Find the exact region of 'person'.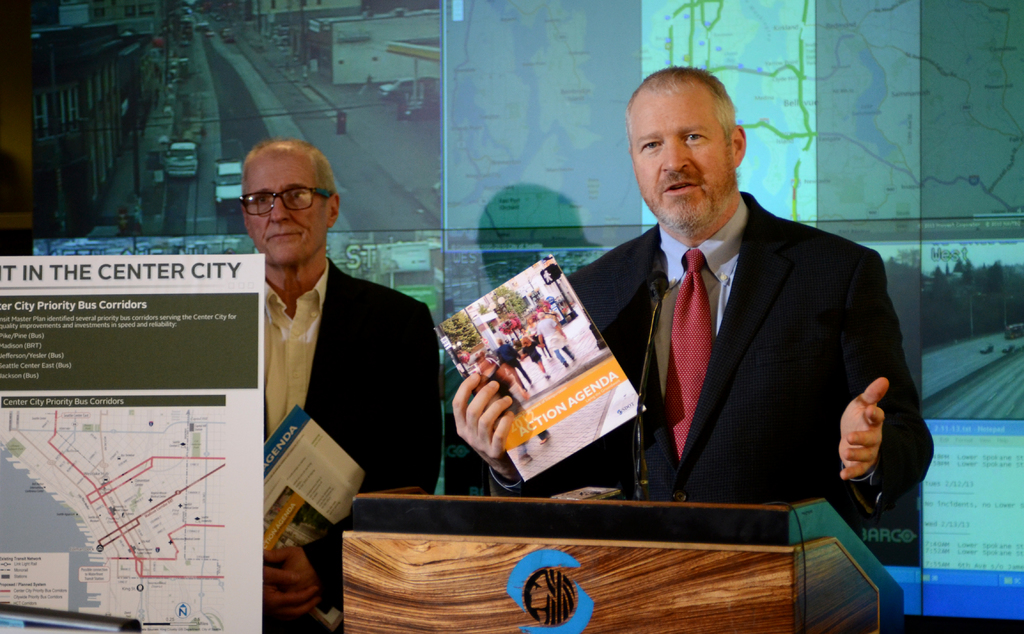
Exact region: x1=241 y1=139 x2=440 y2=633.
